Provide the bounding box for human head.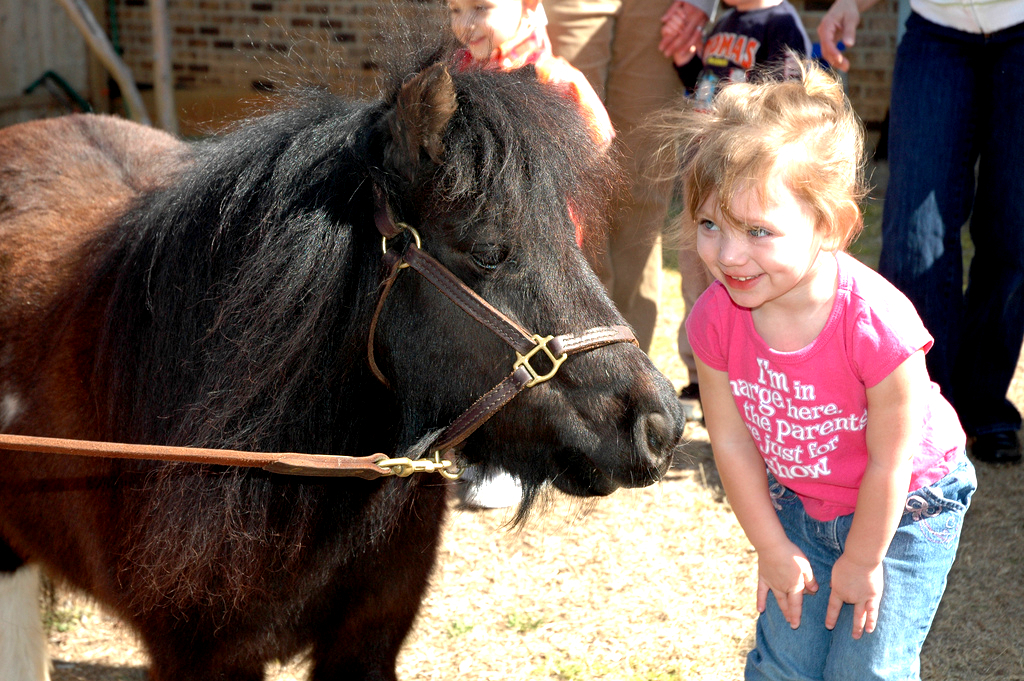
(left=662, top=130, right=862, bottom=310).
